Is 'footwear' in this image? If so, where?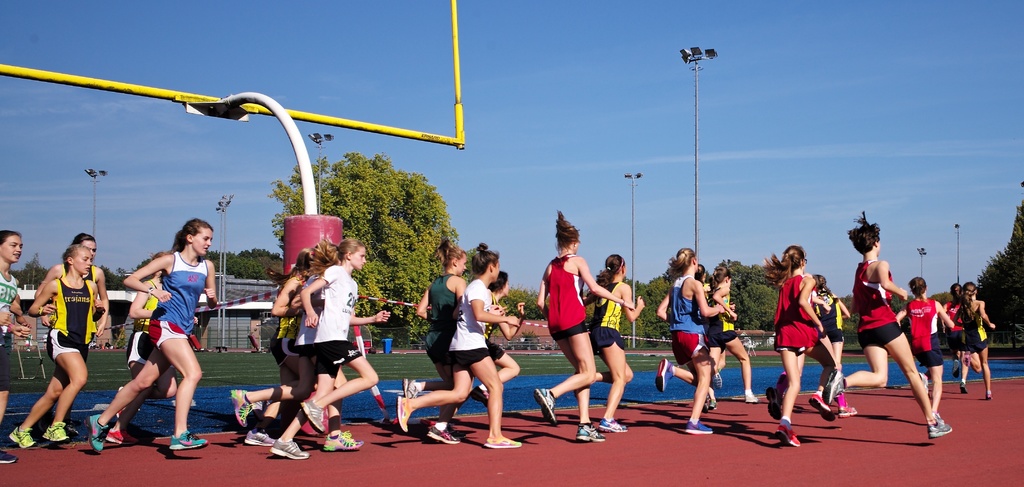
Yes, at (596, 421, 630, 433).
